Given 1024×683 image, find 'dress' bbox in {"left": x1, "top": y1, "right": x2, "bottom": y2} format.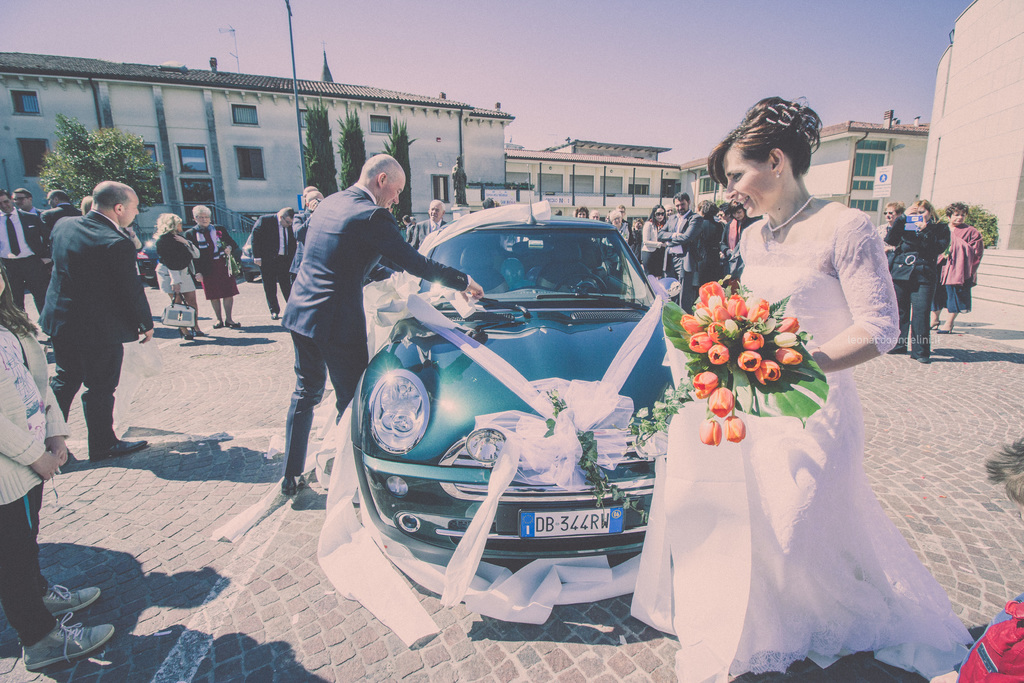
{"left": 666, "top": 204, "right": 976, "bottom": 682}.
